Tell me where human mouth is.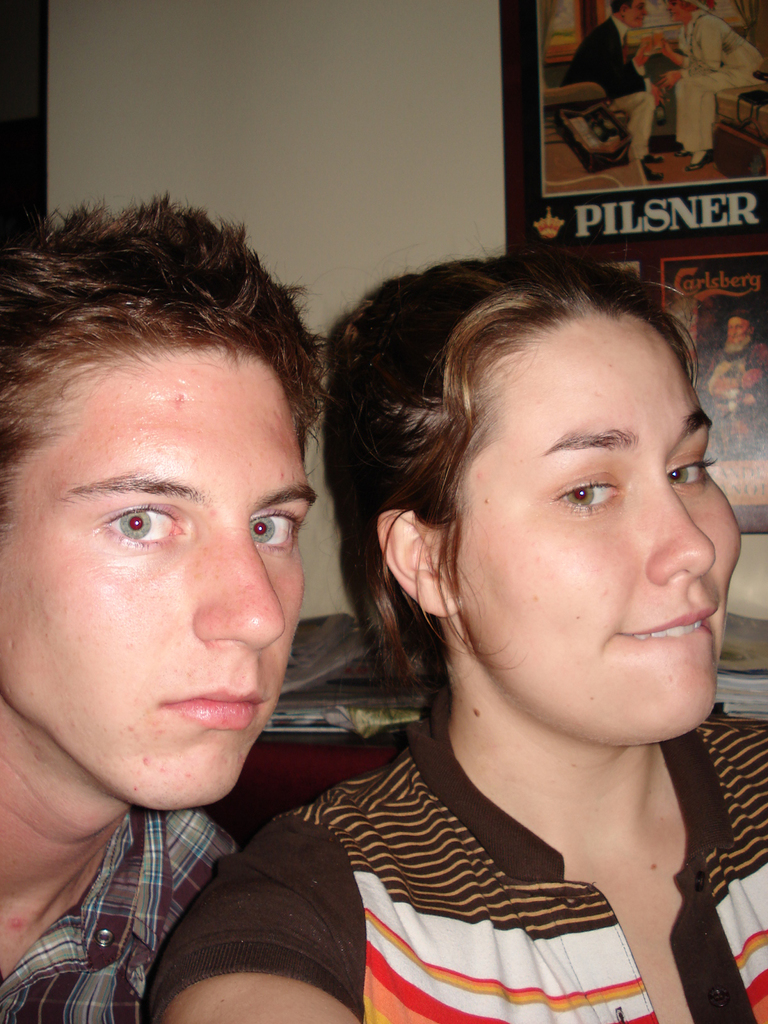
human mouth is at (x1=613, y1=596, x2=723, y2=652).
